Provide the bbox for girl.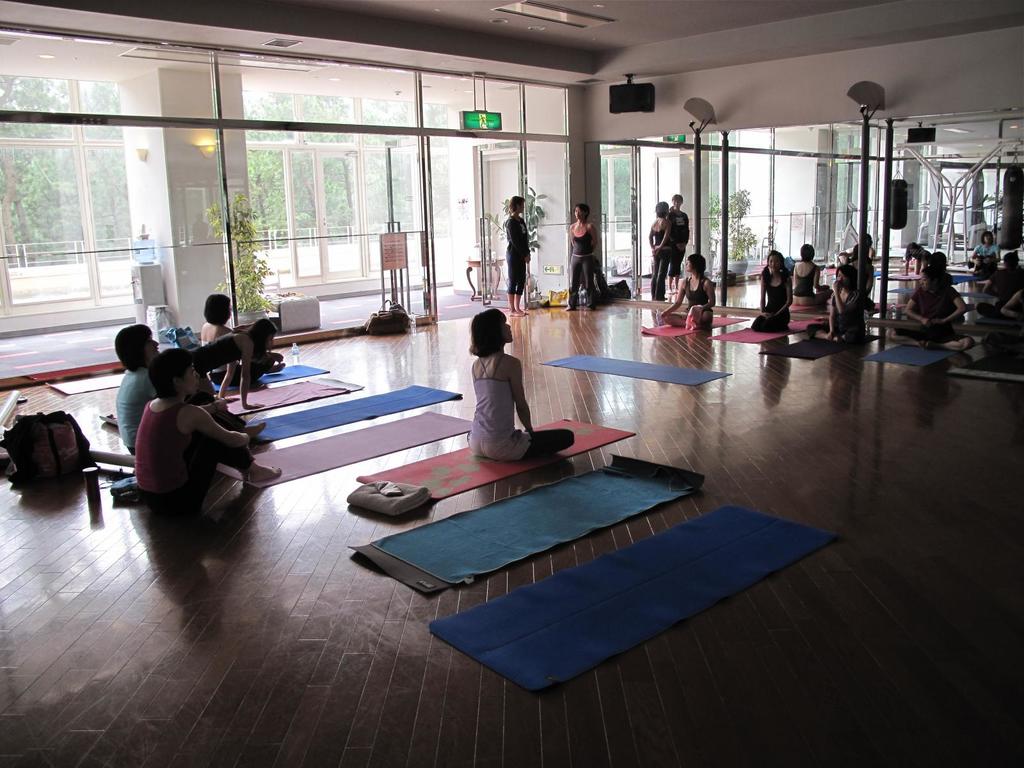
crop(657, 255, 713, 340).
